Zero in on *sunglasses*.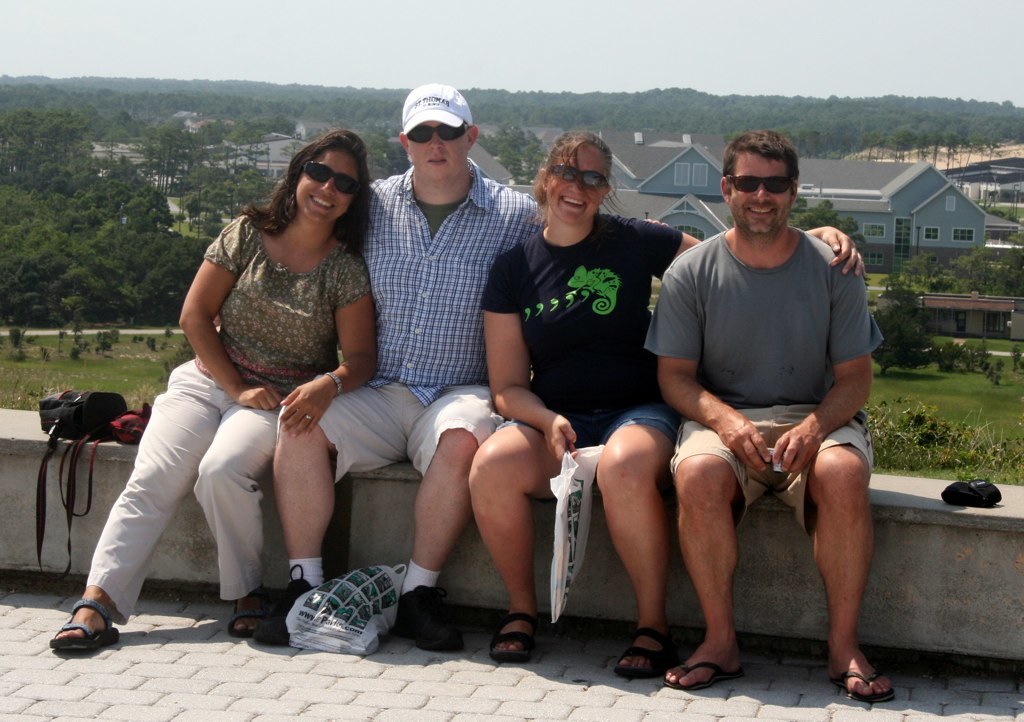
Zeroed in: detection(306, 160, 359, 191).
